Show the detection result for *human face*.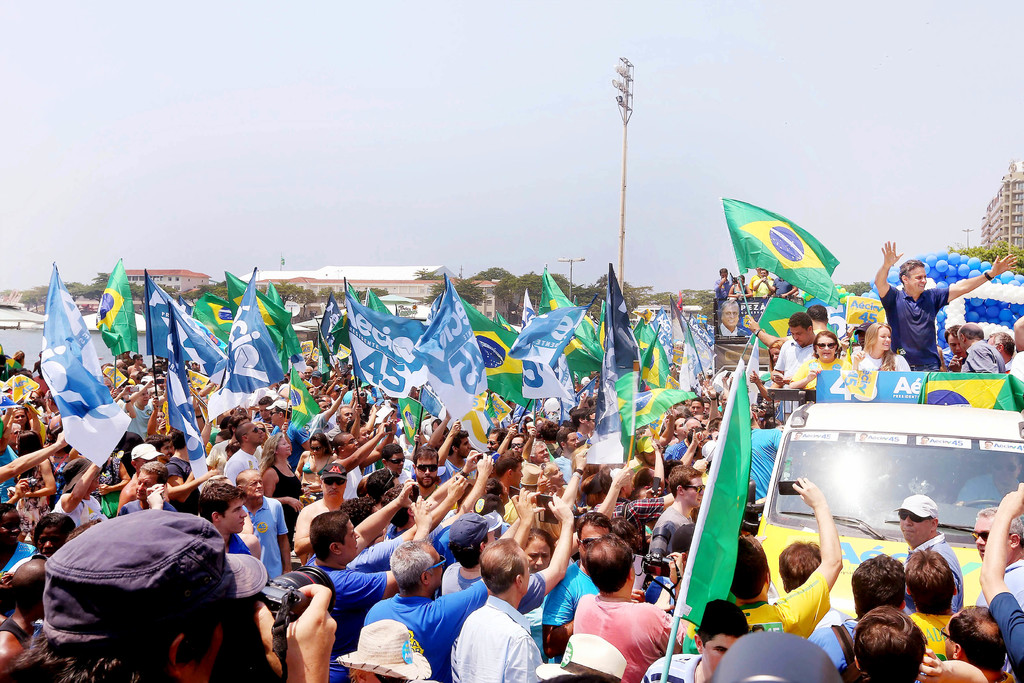
Rect(511, 438, 524, 456).
